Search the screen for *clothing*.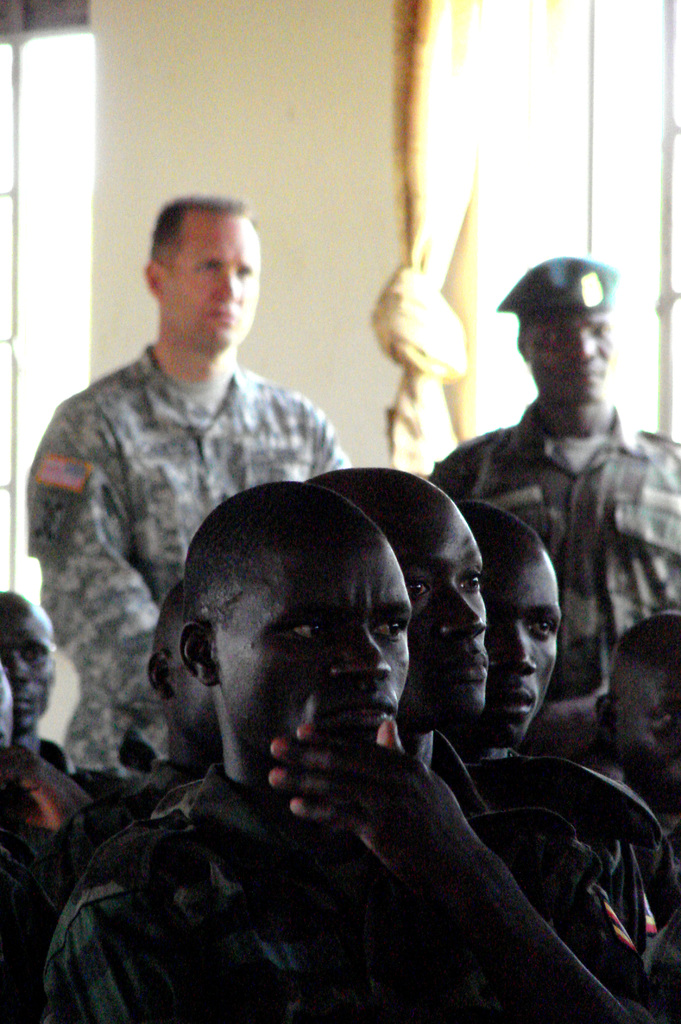
Found at [22,275,377,707].
